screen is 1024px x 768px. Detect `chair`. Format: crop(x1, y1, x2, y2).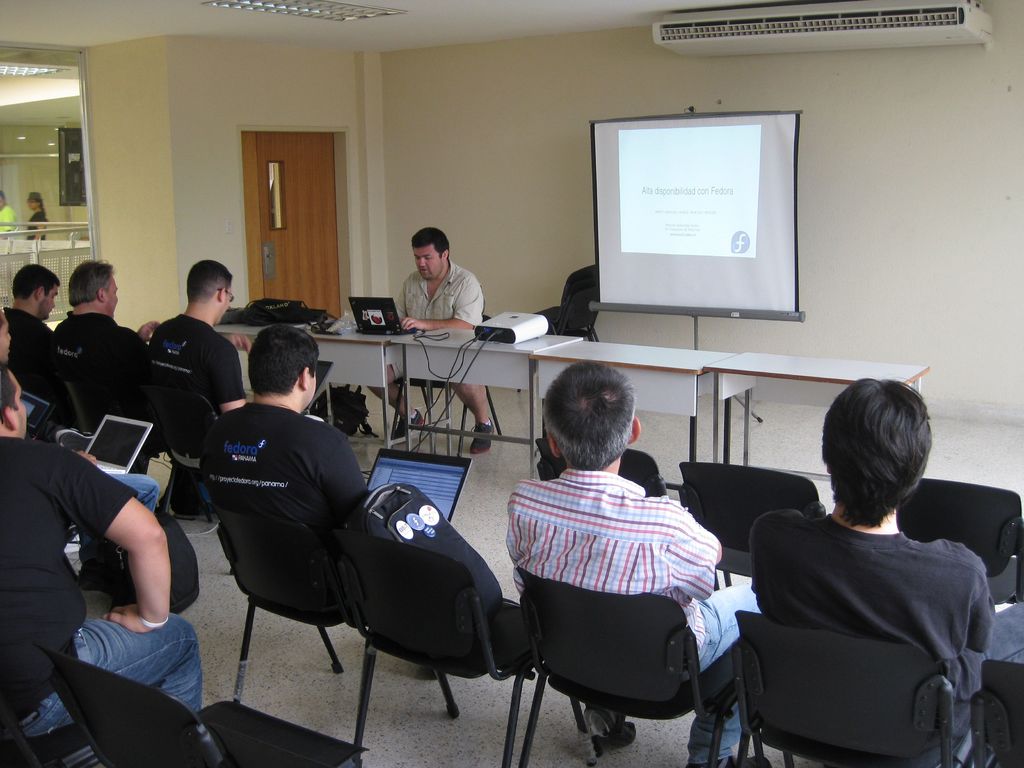
crop(531, 435, 670, 497).
